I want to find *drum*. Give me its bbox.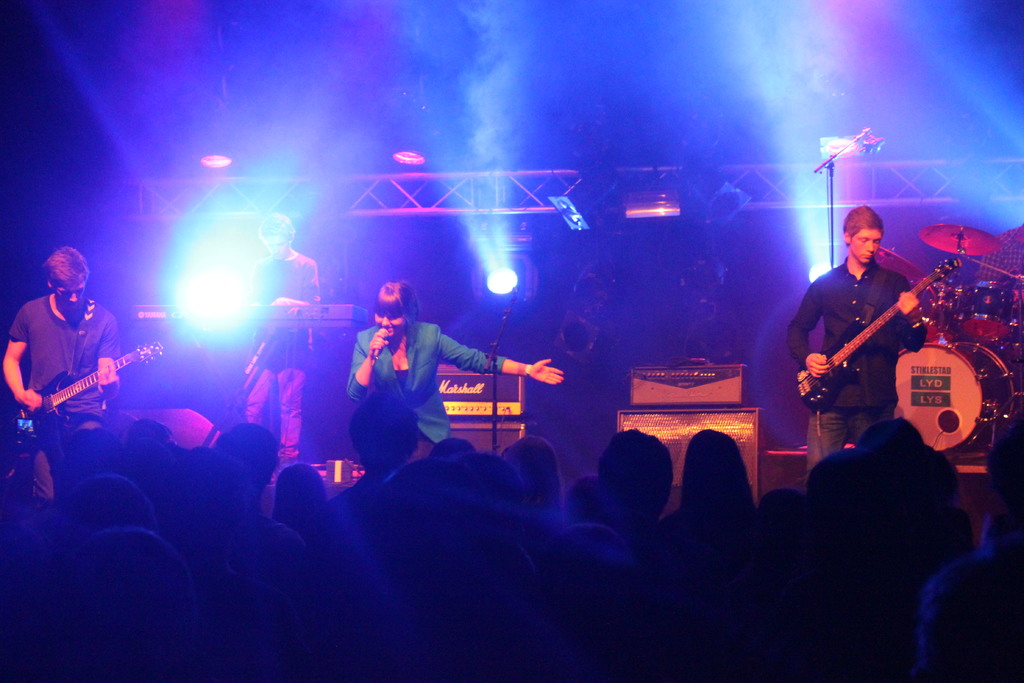
box=[958, 279, 1018, 347].
